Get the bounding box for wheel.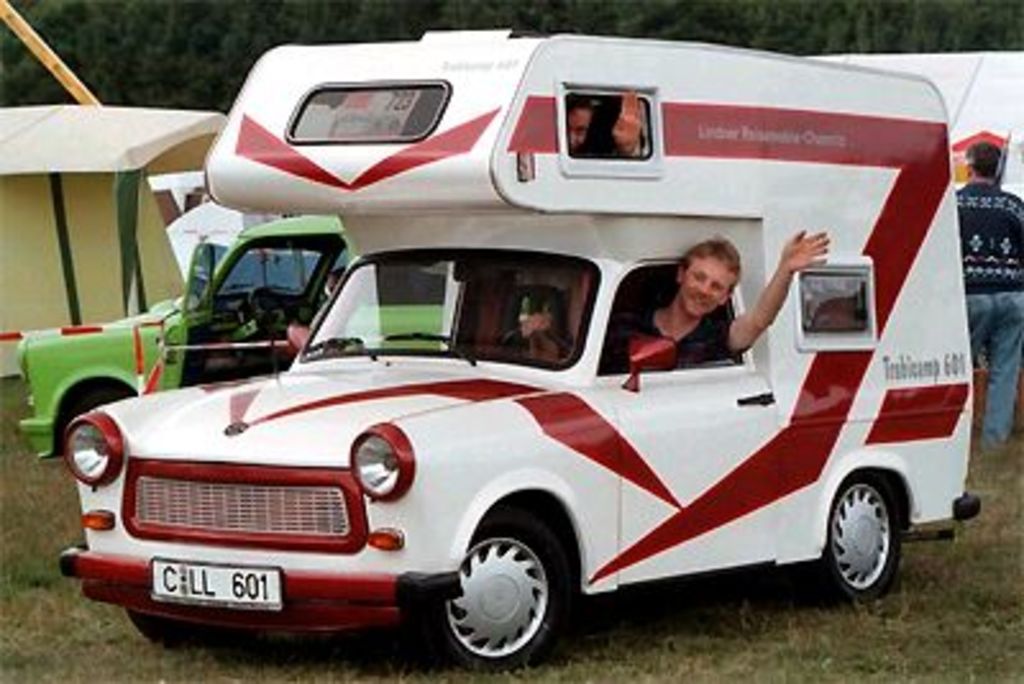
[left=812, top=471, right=906, bottom=607].
